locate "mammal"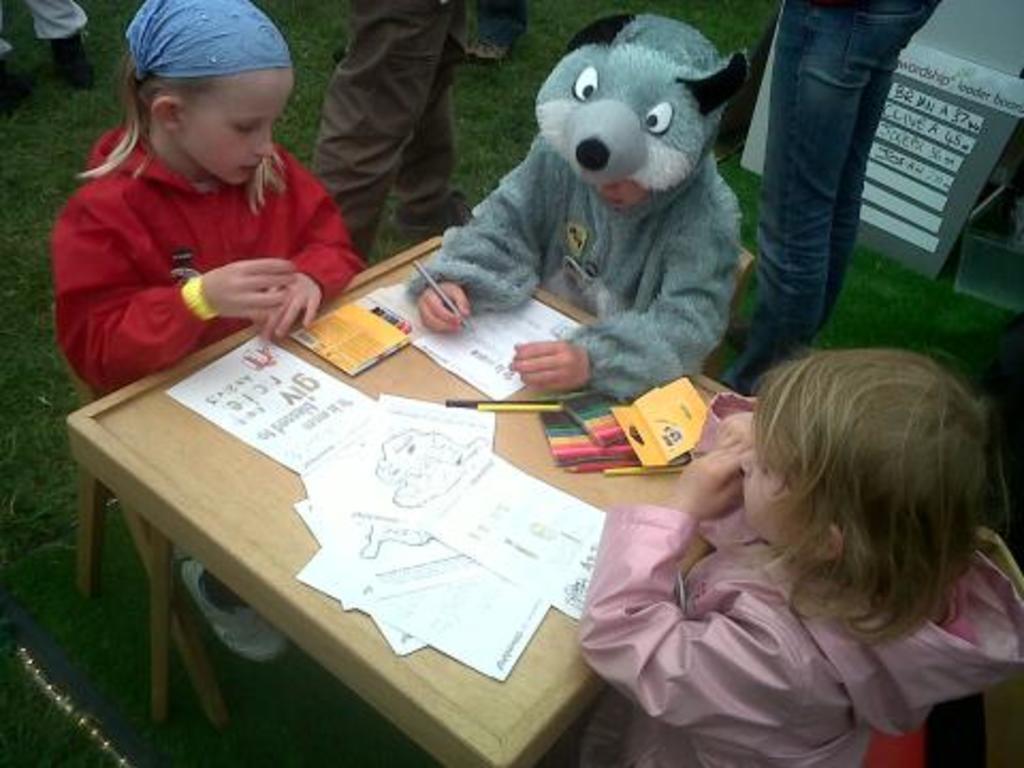
left=715, top=0, right=947, bottom=405
